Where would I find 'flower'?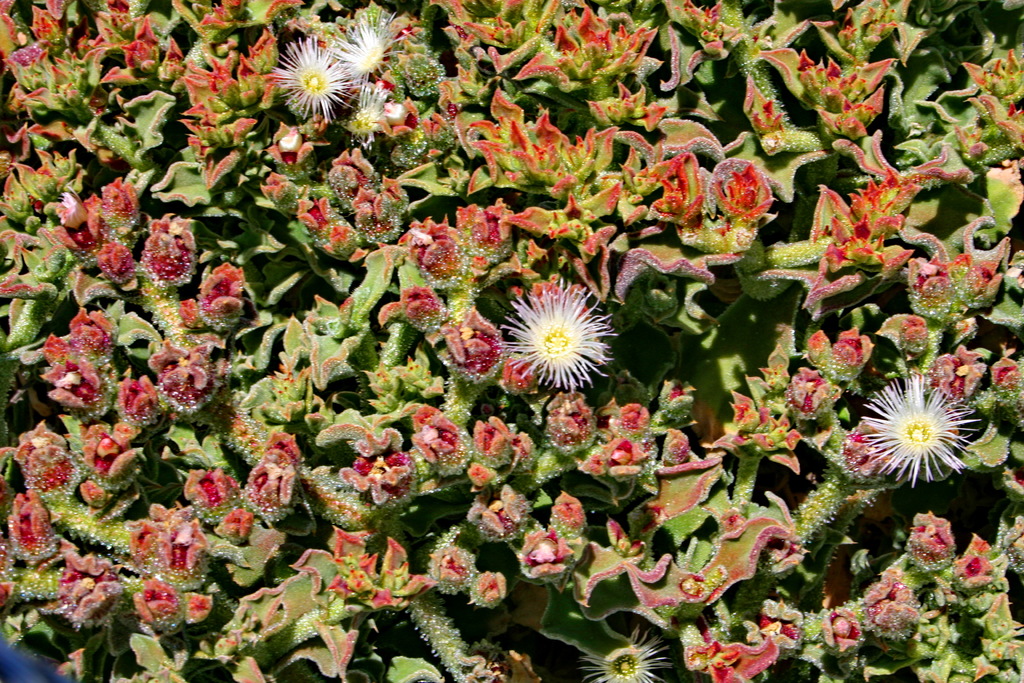
At crop(273, 33, 357, 125).
